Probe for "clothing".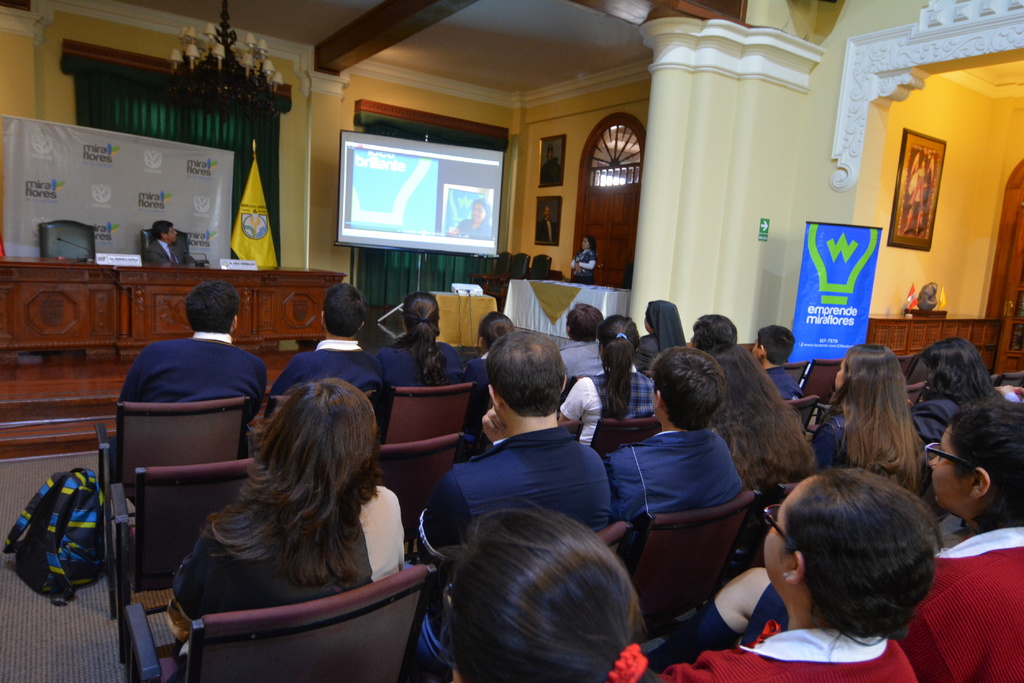
Probe result: bbox(269, 339, 385, 407).
